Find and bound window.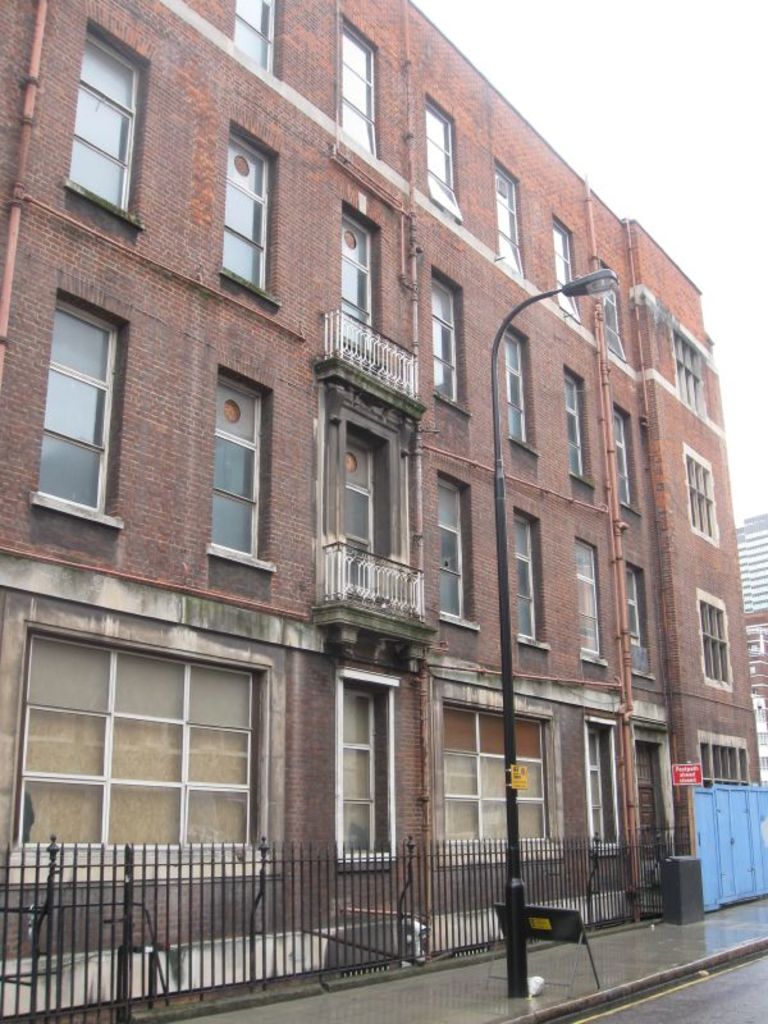
Bound: 37:15:152:247.
